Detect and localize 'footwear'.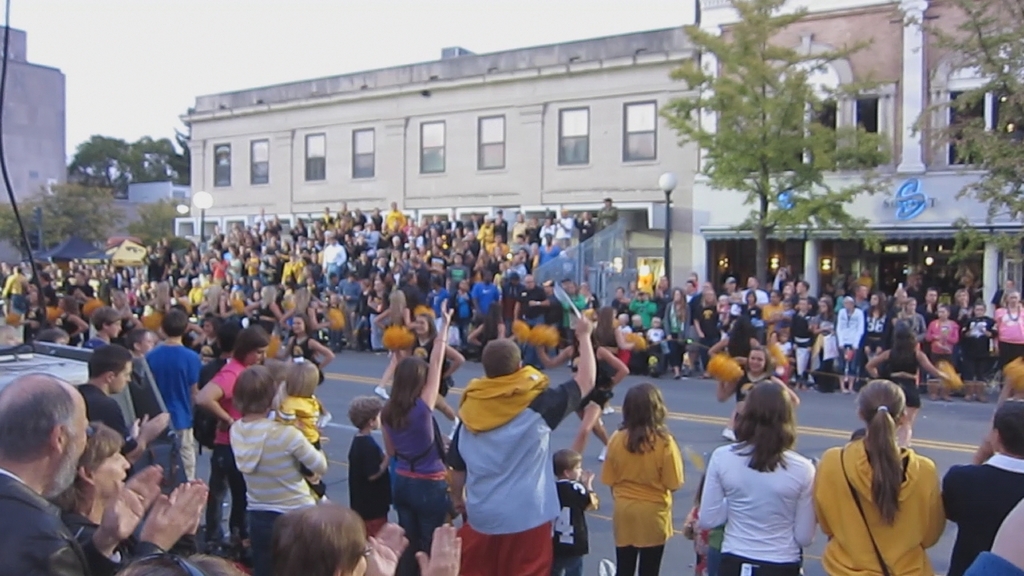
Localized at select_region(370, 384, 390, 398).
